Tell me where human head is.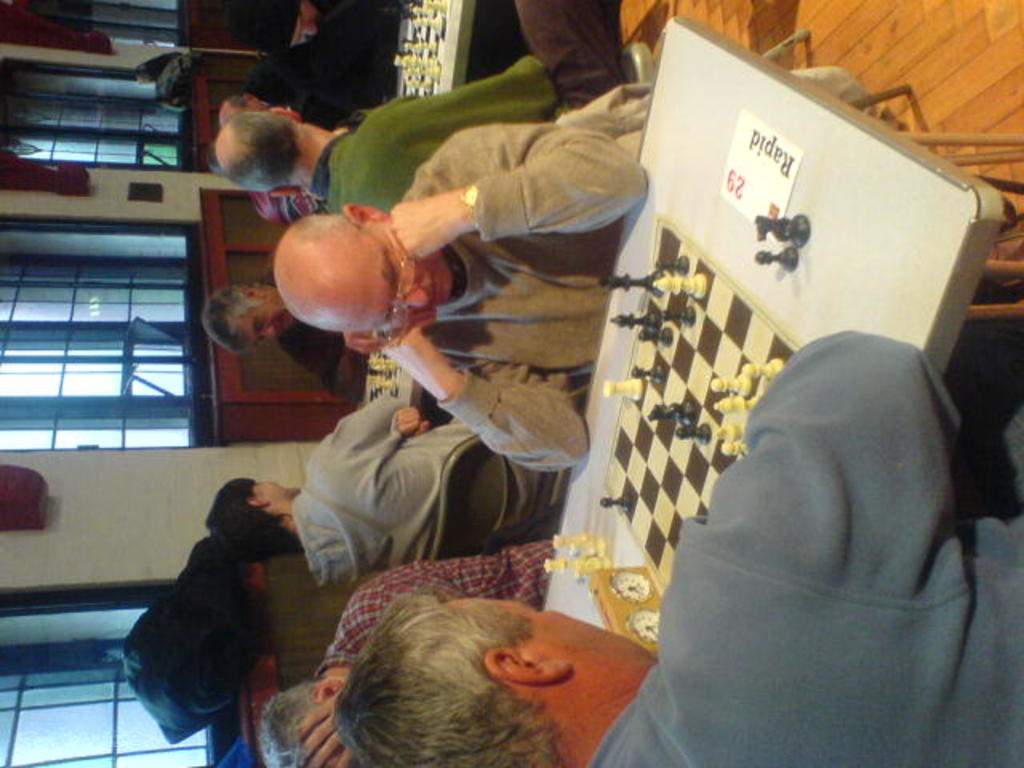
human head is at [left=211, top=110, right=331, bottom=194].
